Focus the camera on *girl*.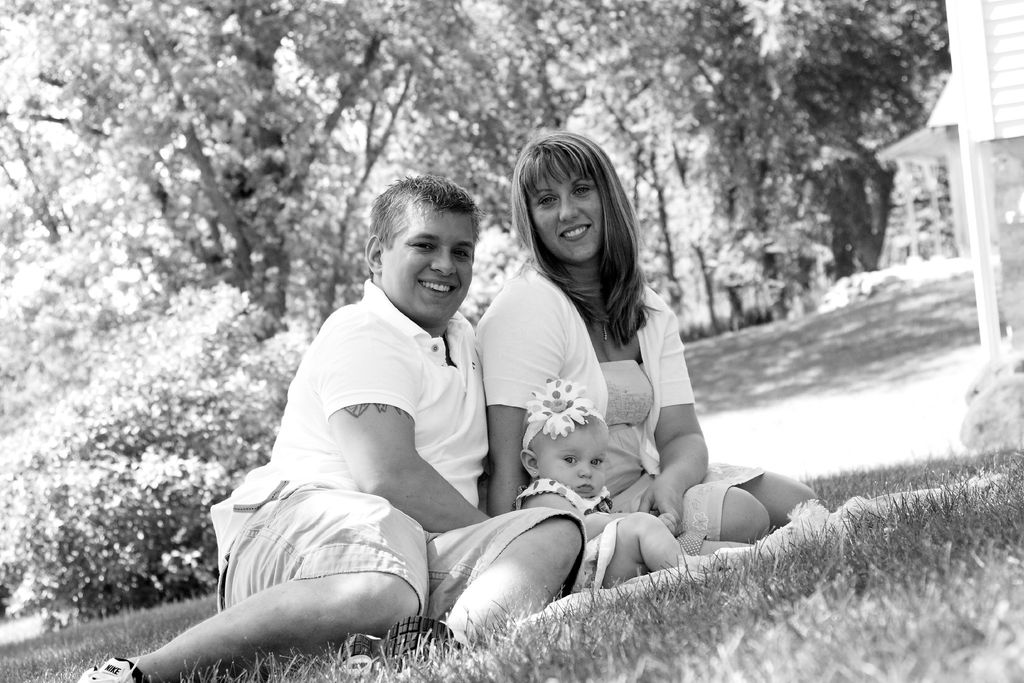
Focus region: Rect(483, 130, 818, 575).
